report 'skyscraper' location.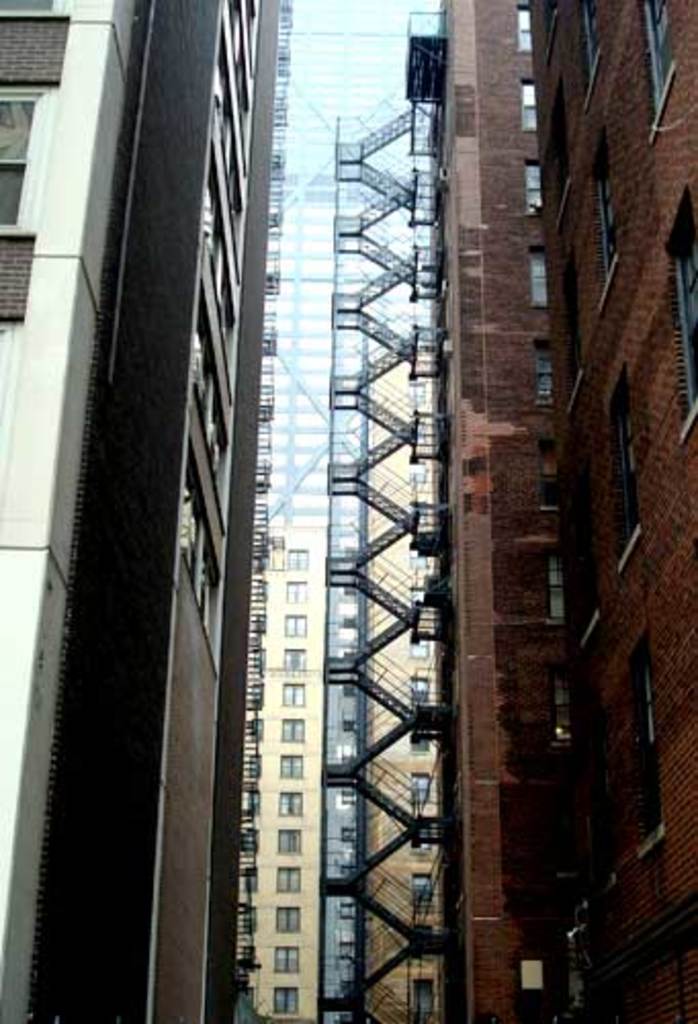
Report: [x1=82, y1=0, x2=598, y2=1022].
